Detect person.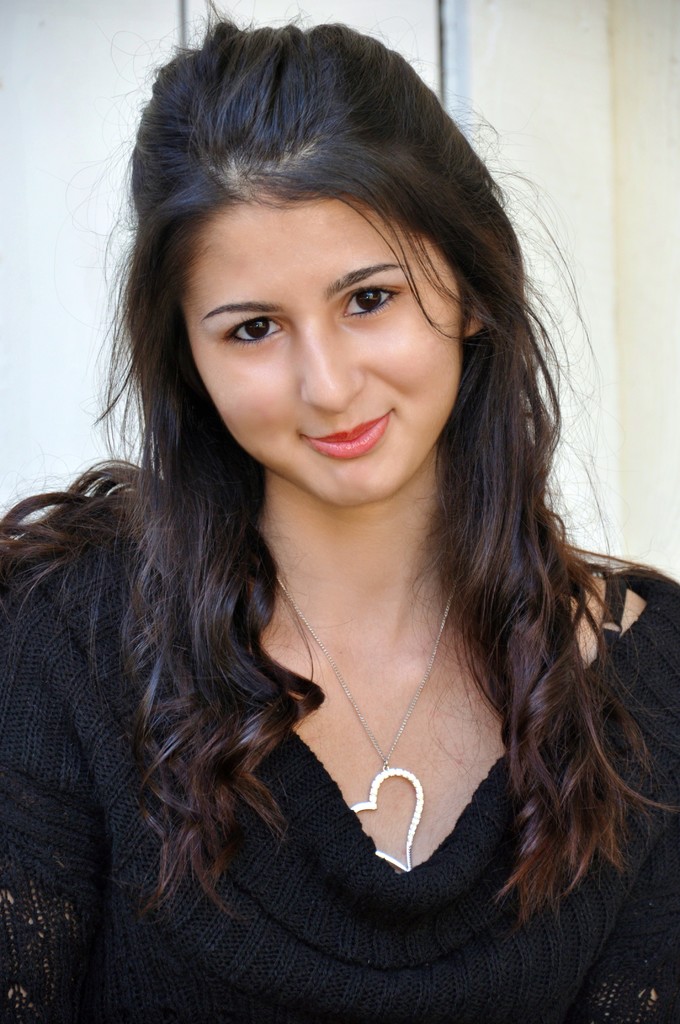
Detected at <bbox>36, 46, 639, 1005</bbox>.
